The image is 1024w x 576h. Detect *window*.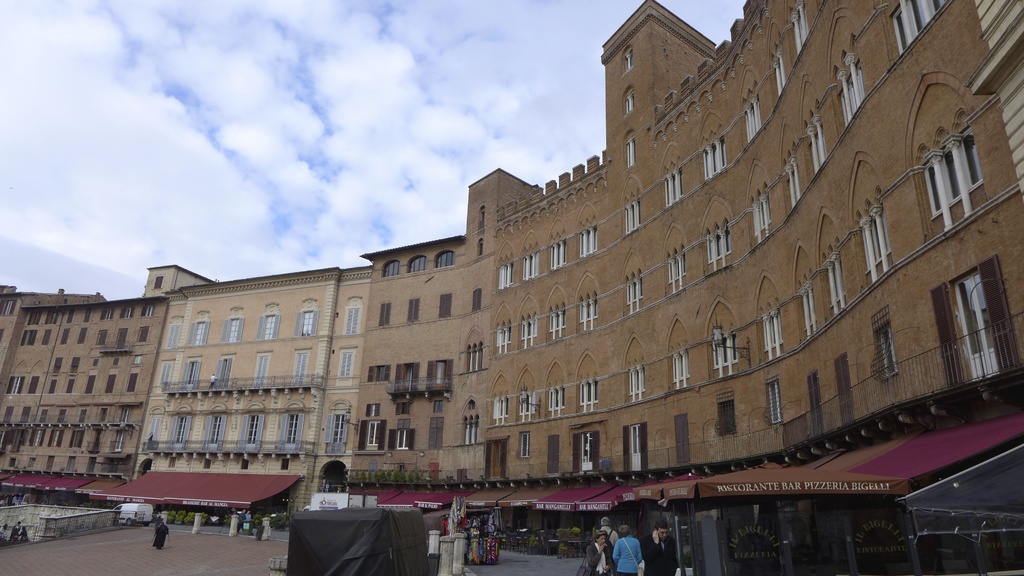
Detection: 545,383,566,419.
